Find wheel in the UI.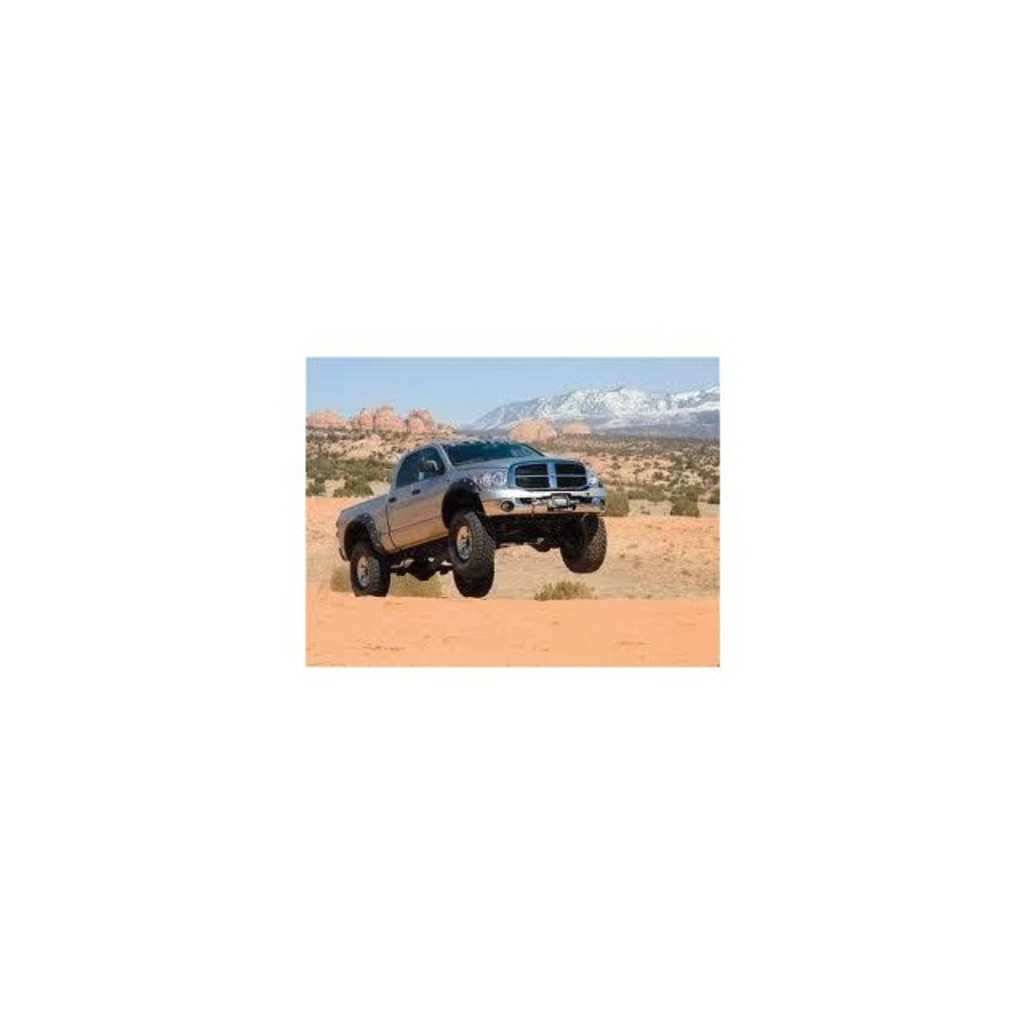
UI element at bbox(562, 515, 606, 570).
